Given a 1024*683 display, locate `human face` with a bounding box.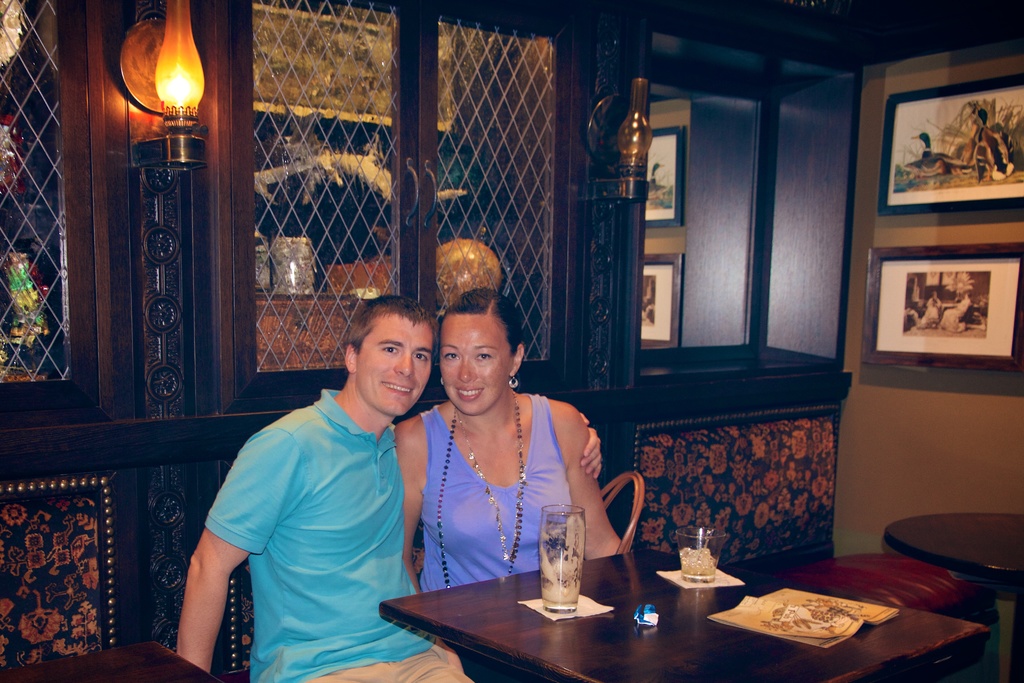
Located: [left=359, top=319, right=429, bottom=418].
